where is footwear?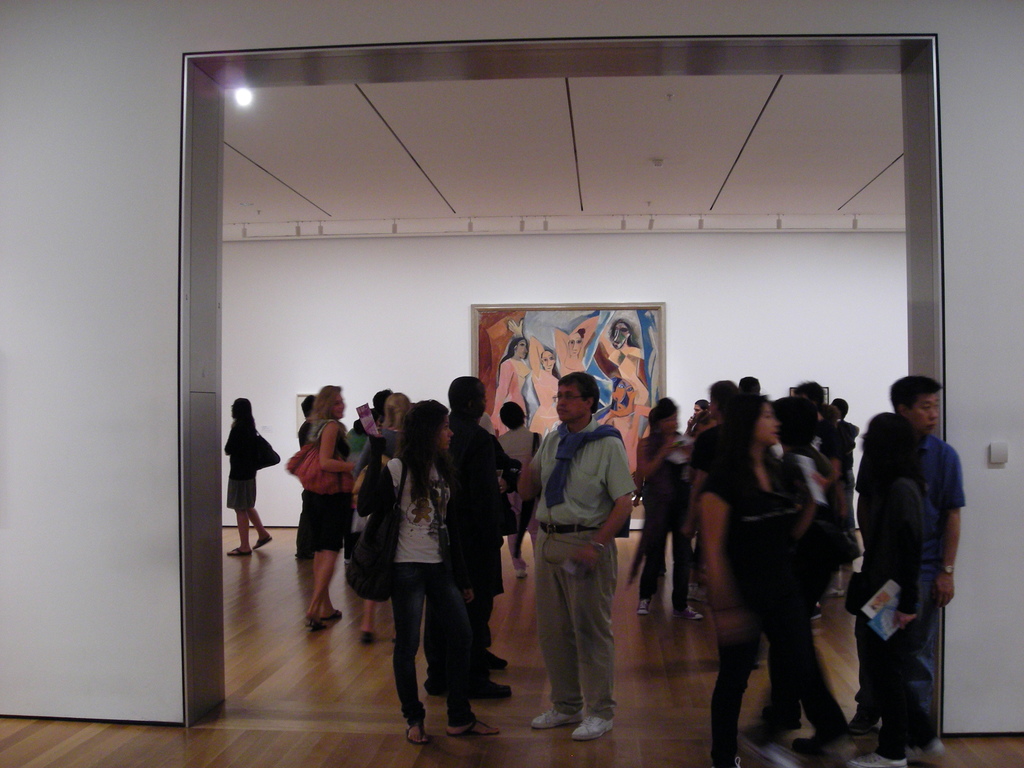
[534,712,586,726].
